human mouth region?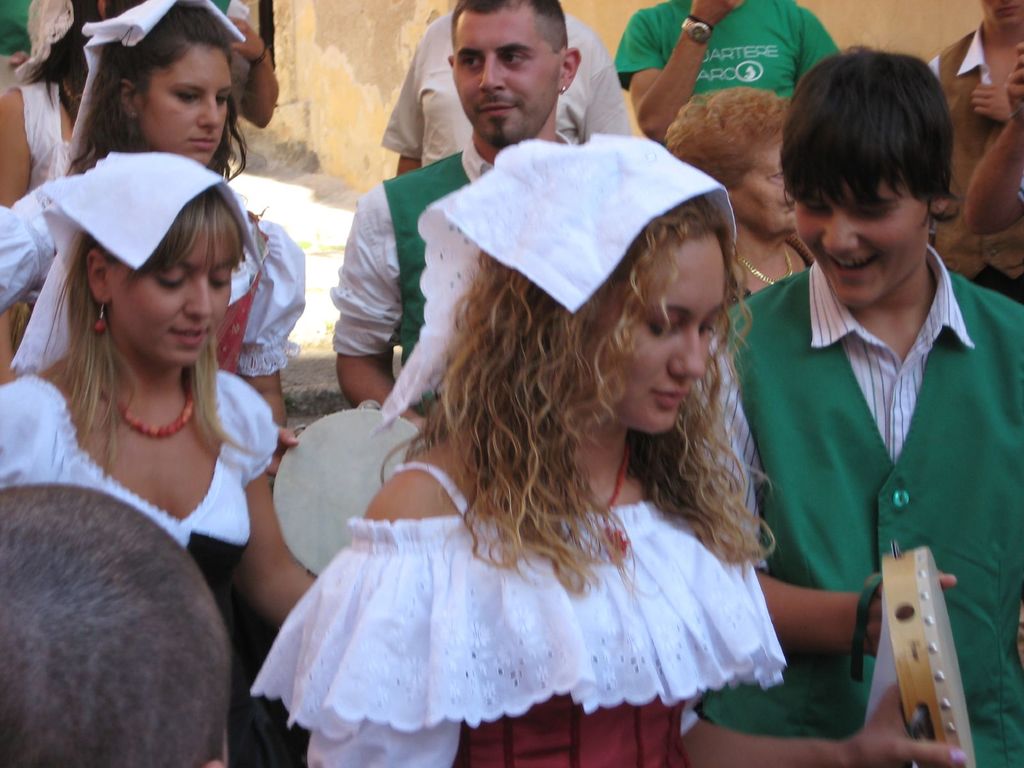
<region>652, 386, 691, 411</region>
